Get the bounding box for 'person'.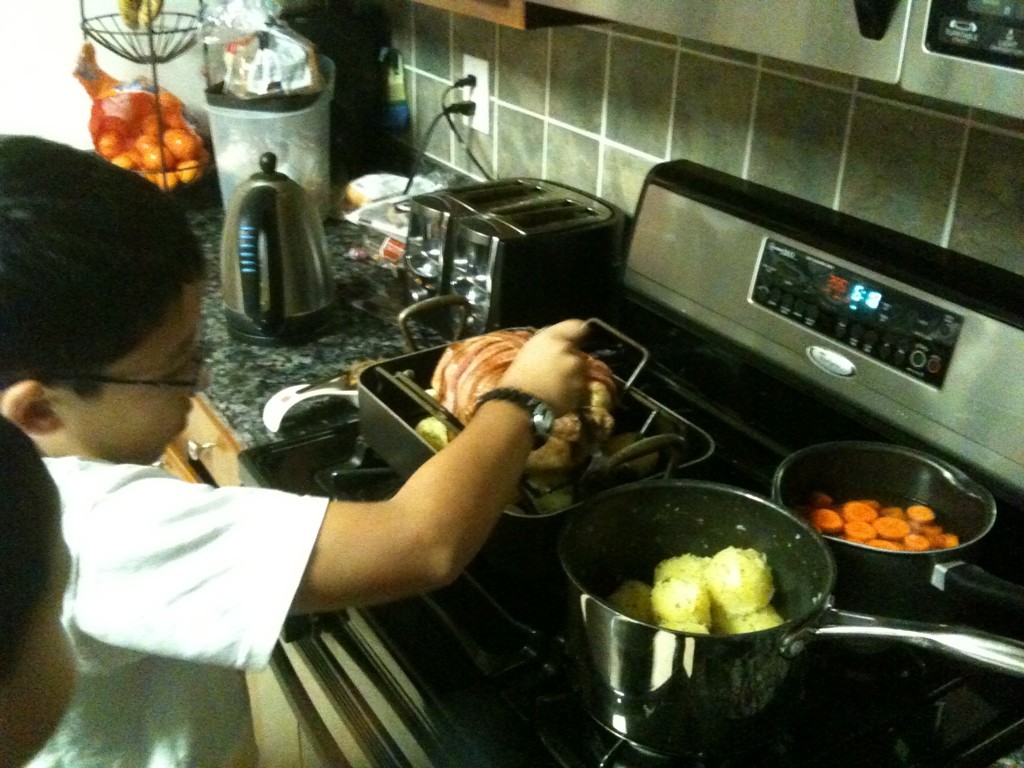
crop(0, 134, 606, 765).
